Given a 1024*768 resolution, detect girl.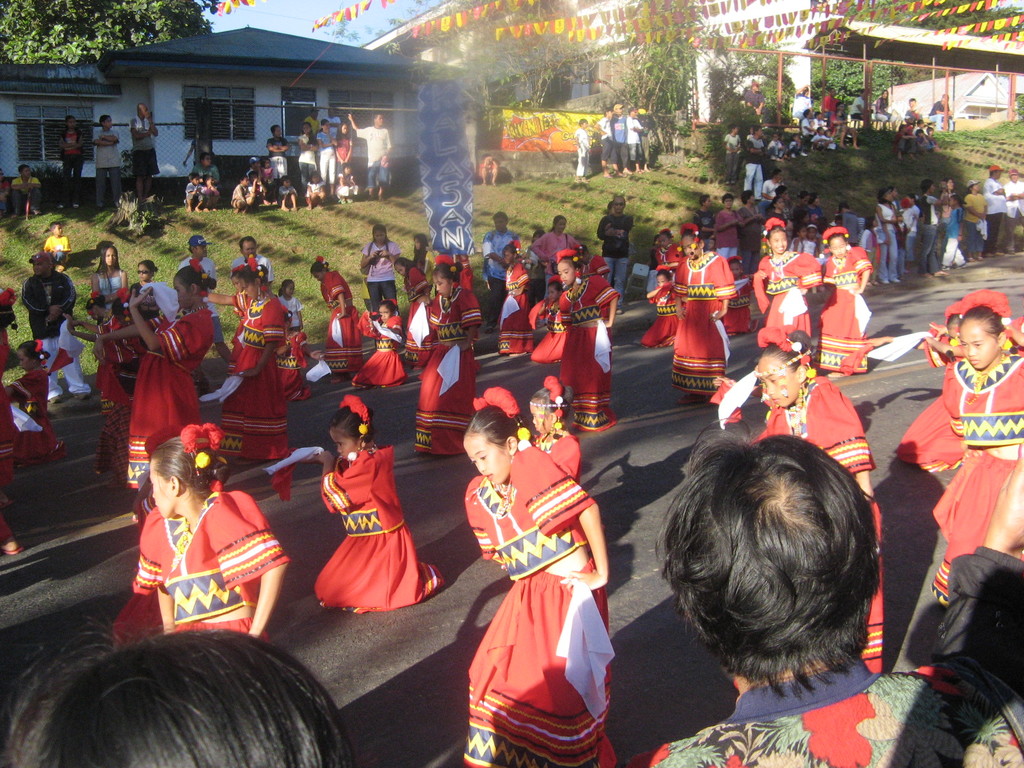
BBox(817, 225, 867, 374).
